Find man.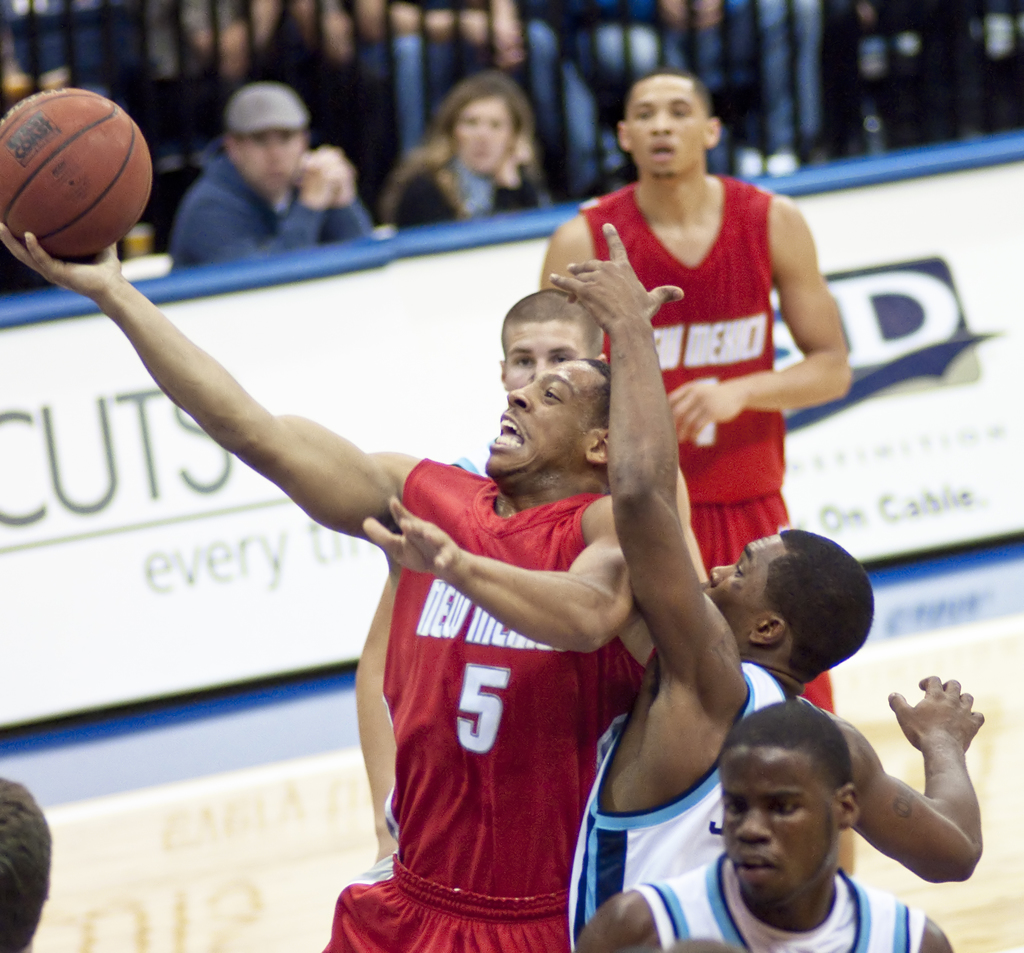
x1=565, y1=698, x2=942, y2=952.
